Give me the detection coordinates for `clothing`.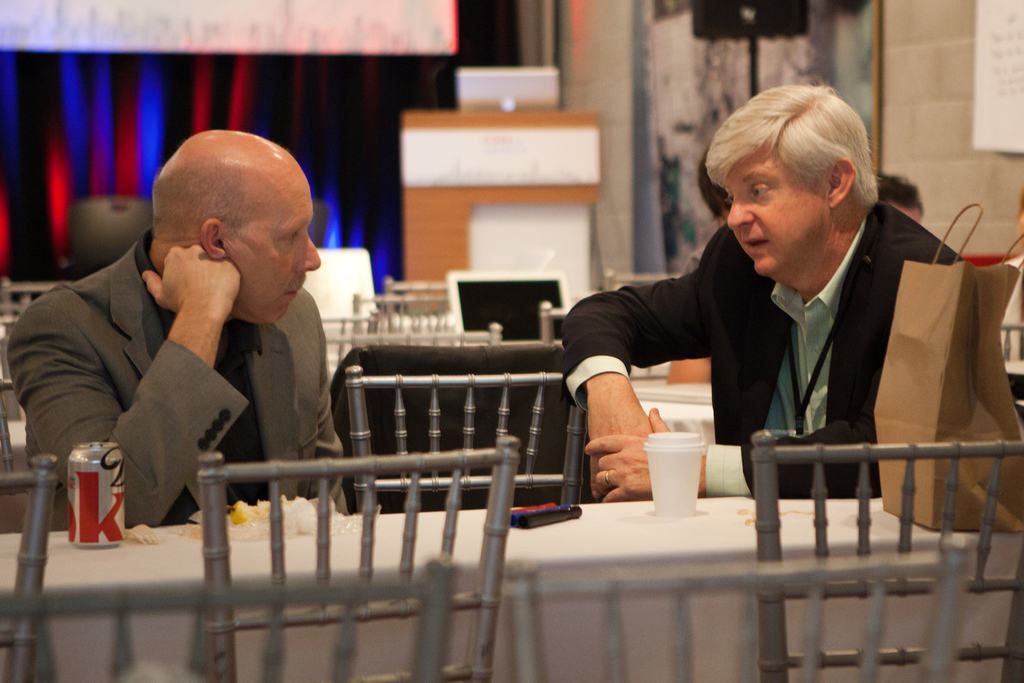
(563, 215, 975, 489).
